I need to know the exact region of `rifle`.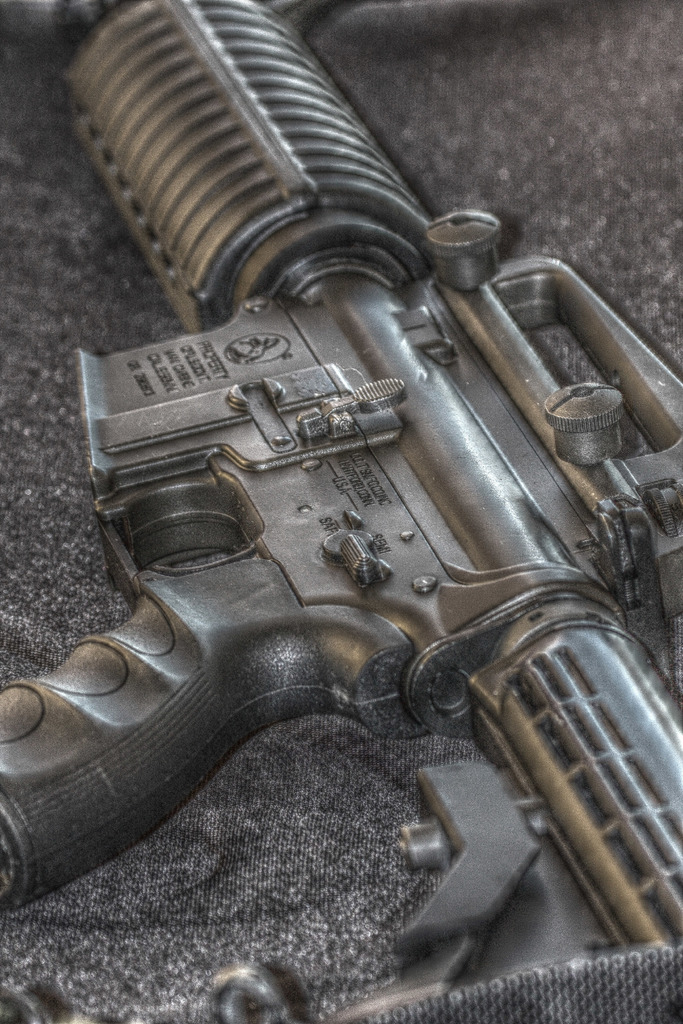
Region: region(0, 4, 636, 920).
